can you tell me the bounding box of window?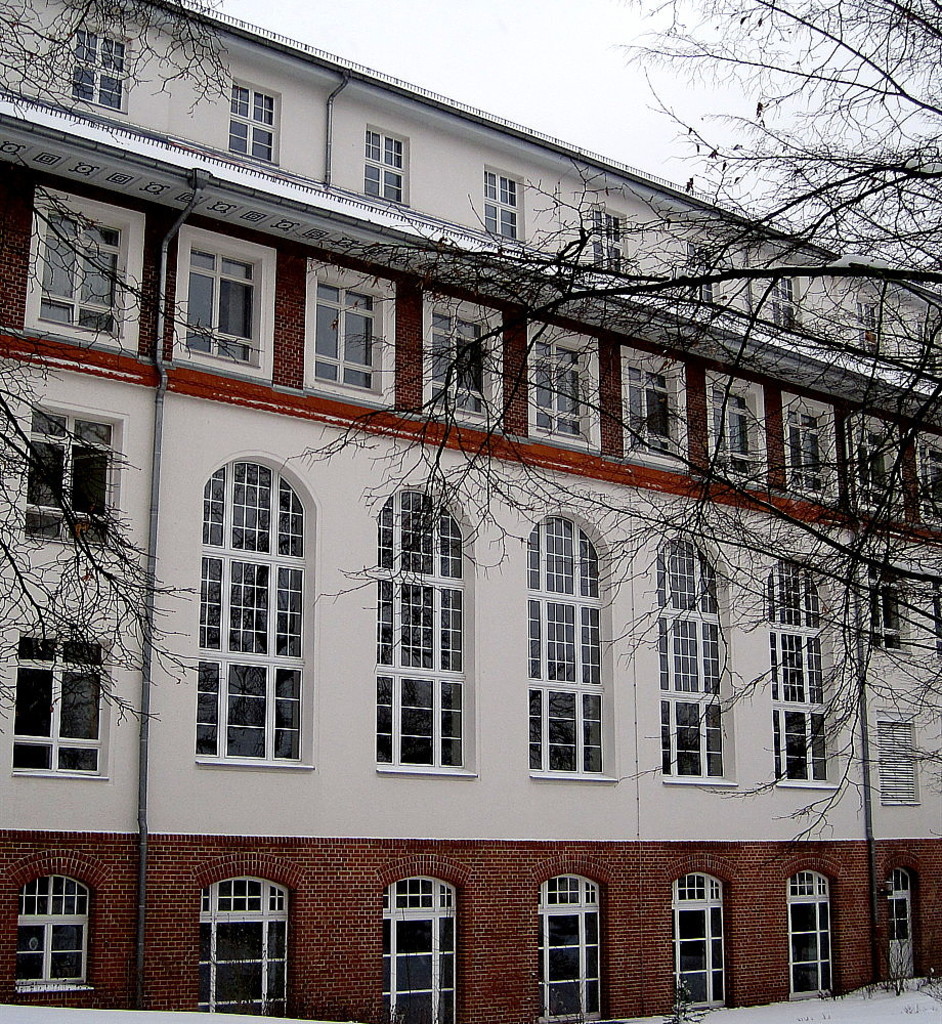
locate(362, 127, 408, 207).
